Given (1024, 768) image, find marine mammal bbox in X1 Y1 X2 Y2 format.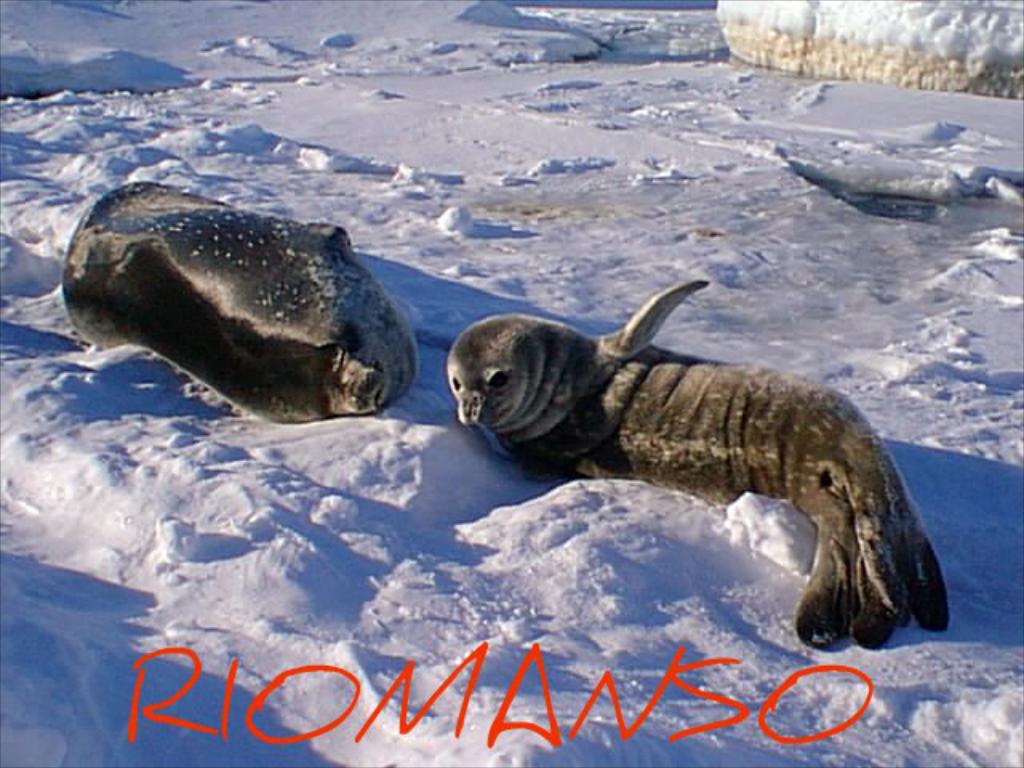
53 206 440 445.
